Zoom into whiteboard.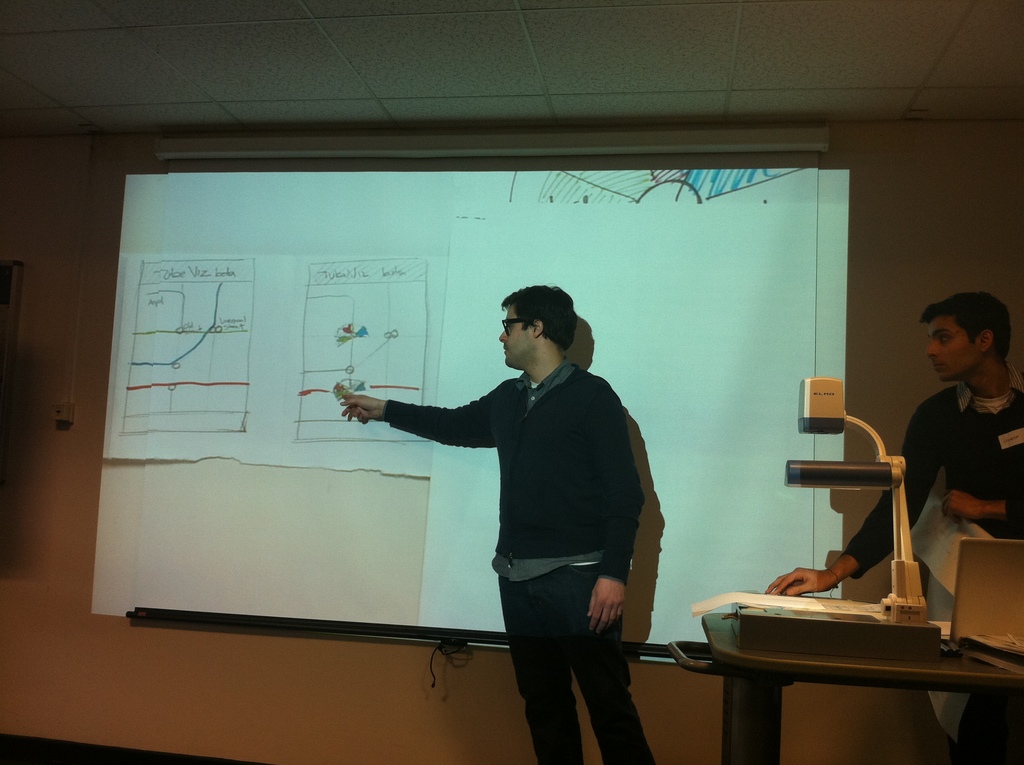
Zoom target: Rect(98, 166, 854, 668).
